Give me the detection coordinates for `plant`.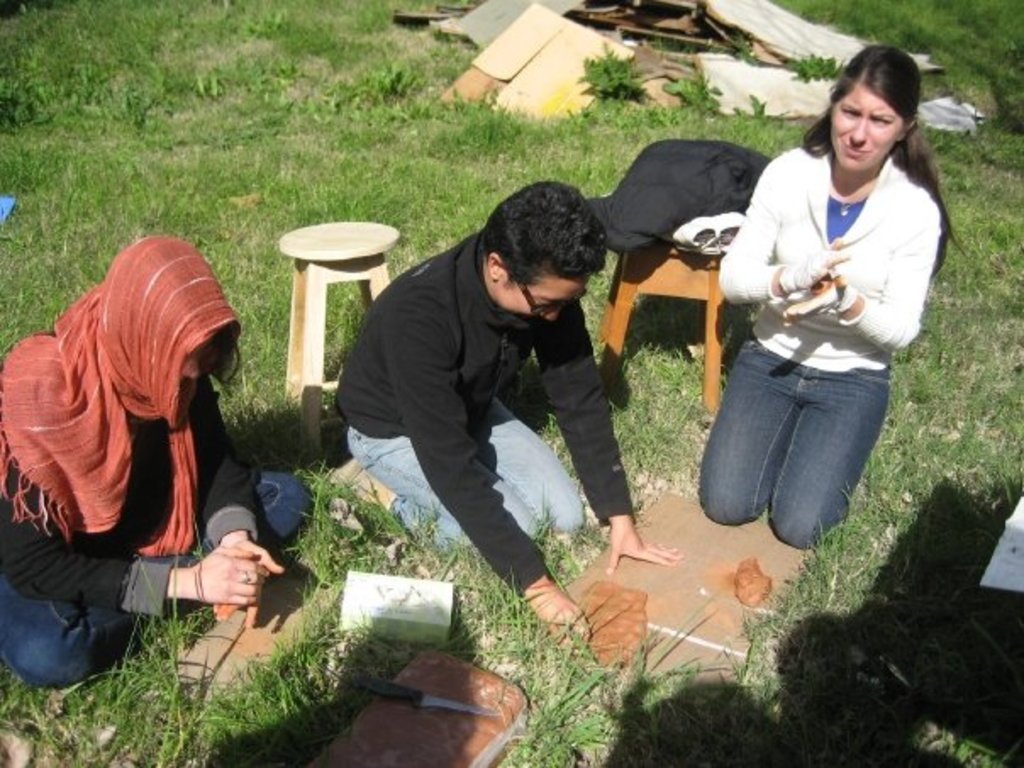
{"left": 0, "top": 129, "right": 387, "bottom": 478}.
